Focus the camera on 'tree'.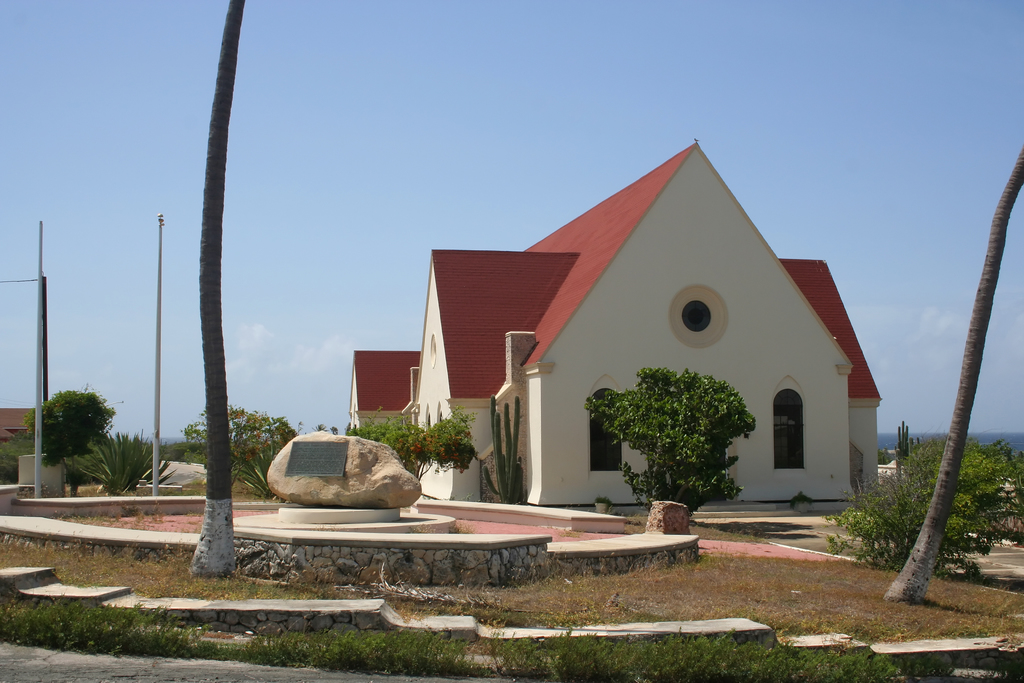
Focus region: x1=28, y1=375, x2=111, y2=485.
